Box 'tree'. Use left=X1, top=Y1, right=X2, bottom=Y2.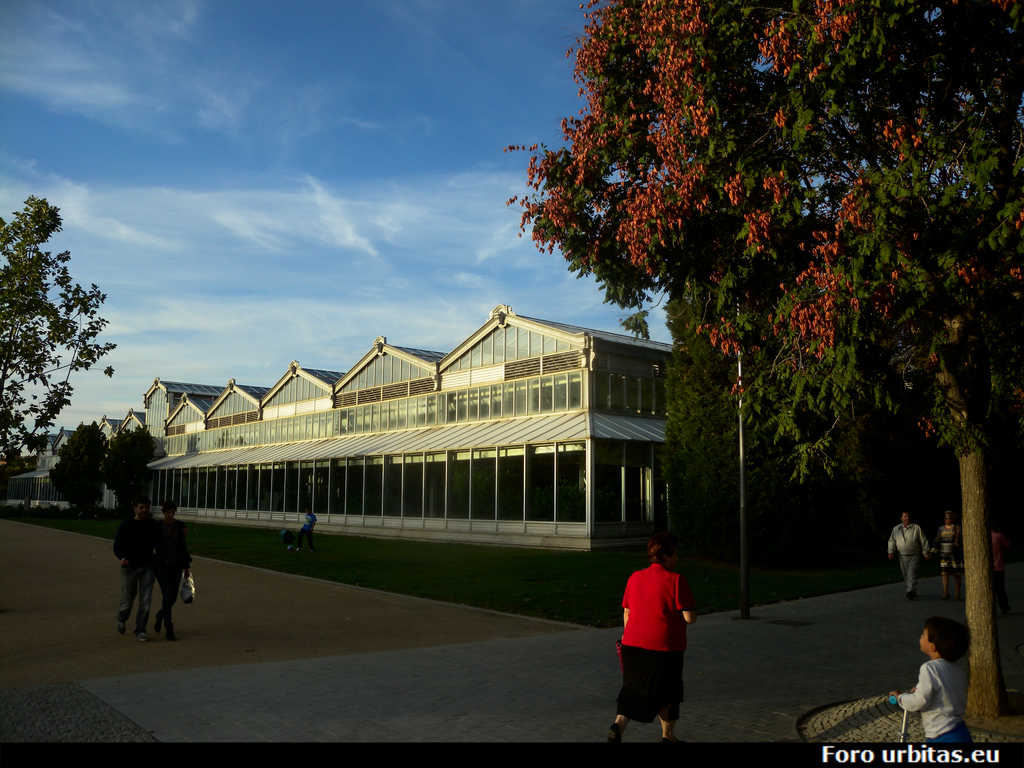
left=0, top=280, right=117, bottom=487.
